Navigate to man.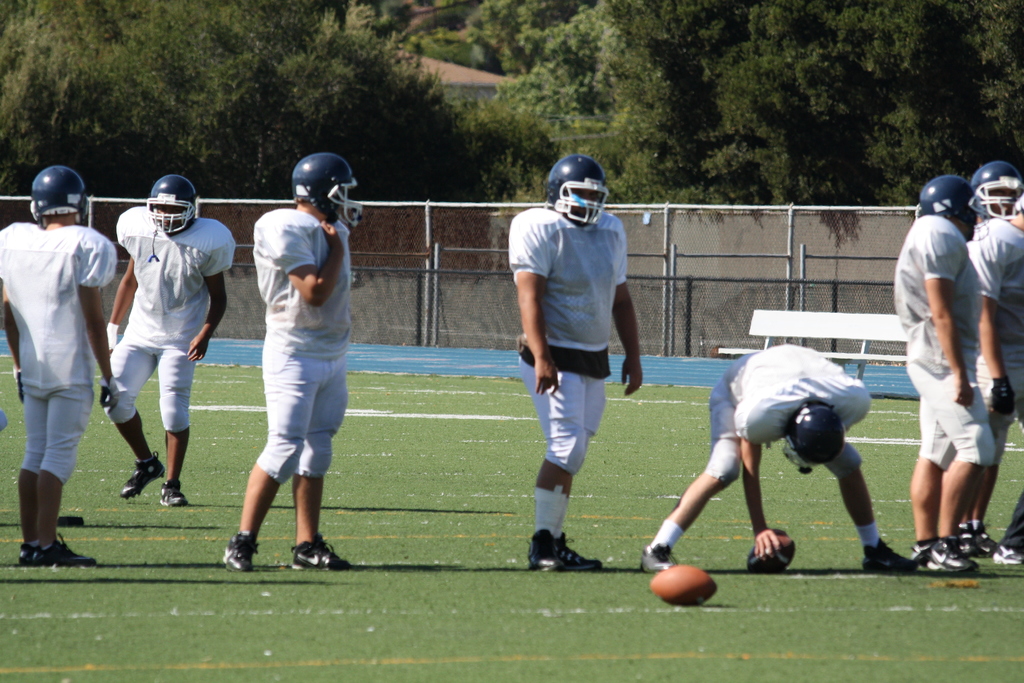
Navigation target: (x1=638, y1=342, x2=913, y2=573).
